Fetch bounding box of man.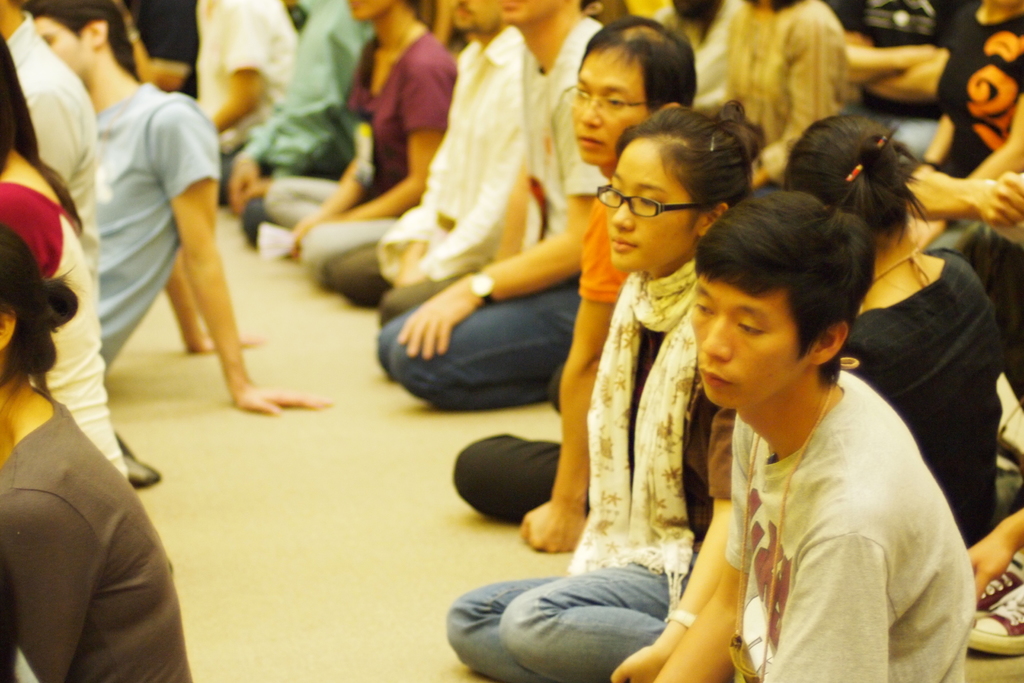
Bbox: Rect(250, 0, 459, 278).
